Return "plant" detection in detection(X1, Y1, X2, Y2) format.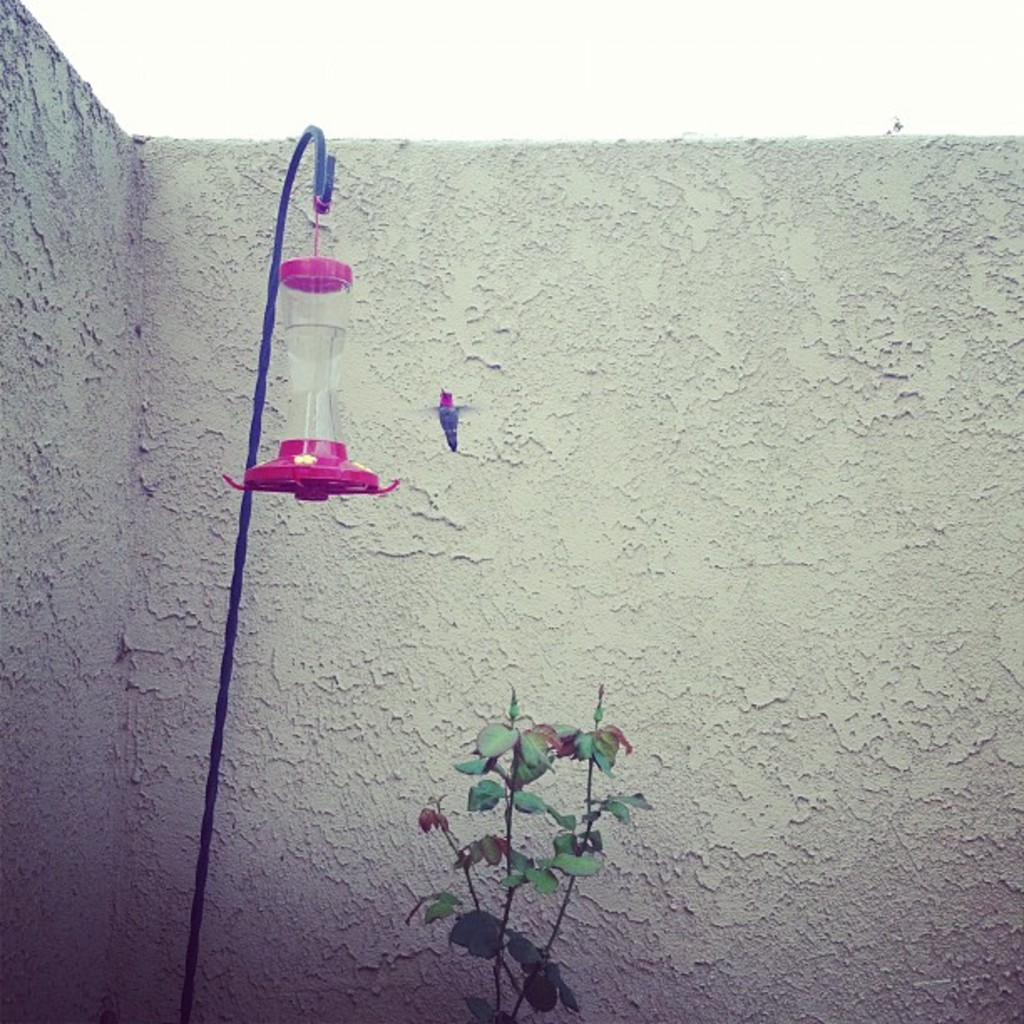
detection(417, 659, 643, 987).
